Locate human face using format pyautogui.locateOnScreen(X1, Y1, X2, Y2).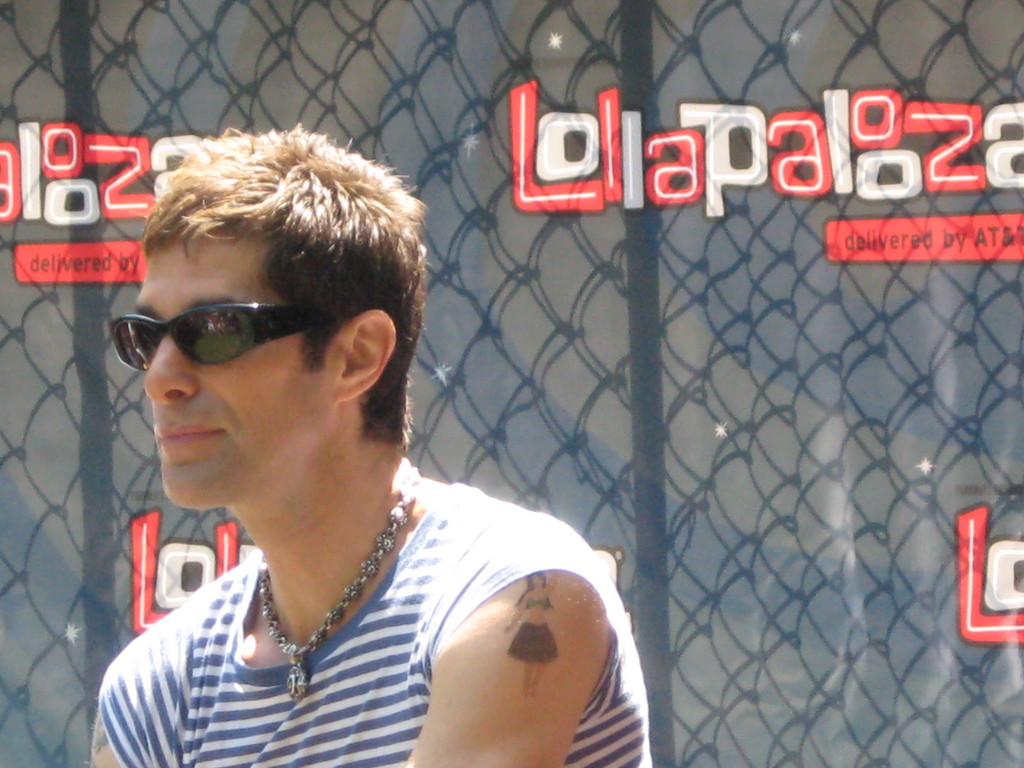
pyautogui.locateOnScreen(134, 240, 339, 509).
